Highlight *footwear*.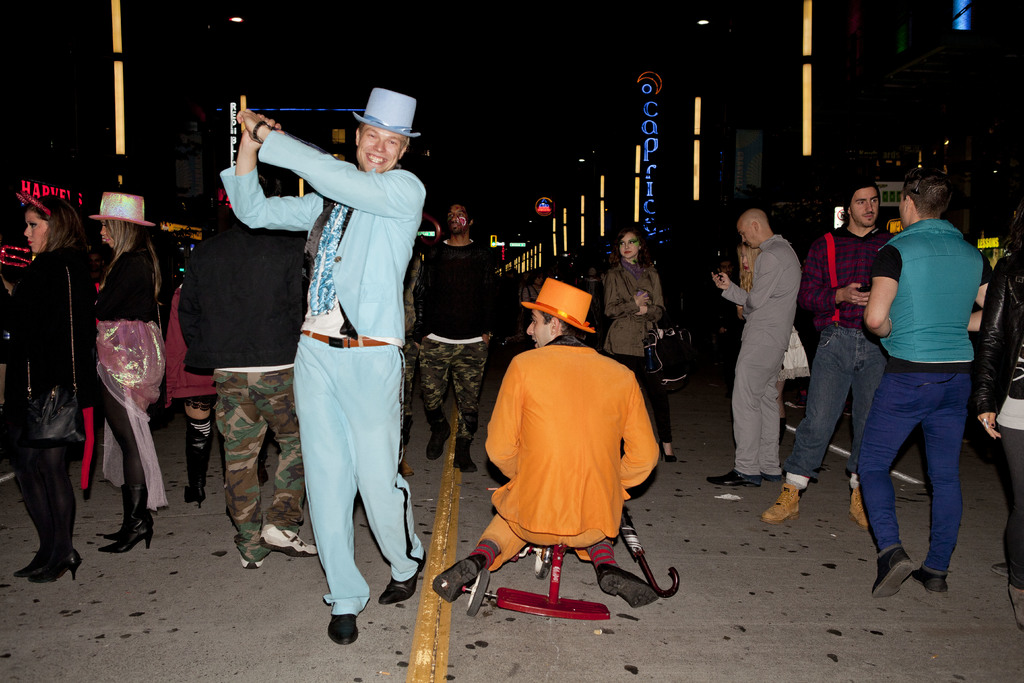
Highlighted region: (x1=899, y1=562, x2=947, y2=598).
